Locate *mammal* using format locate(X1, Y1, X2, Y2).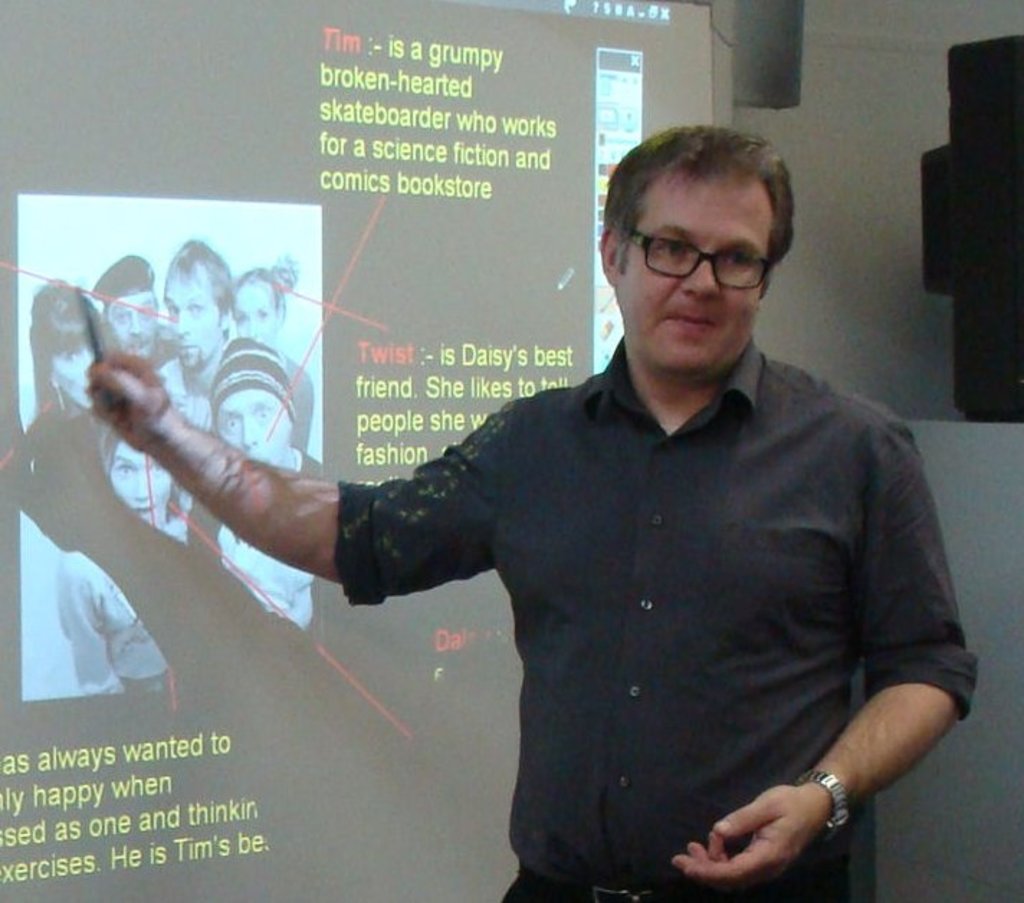
locate(42, 421, 186, 702).
